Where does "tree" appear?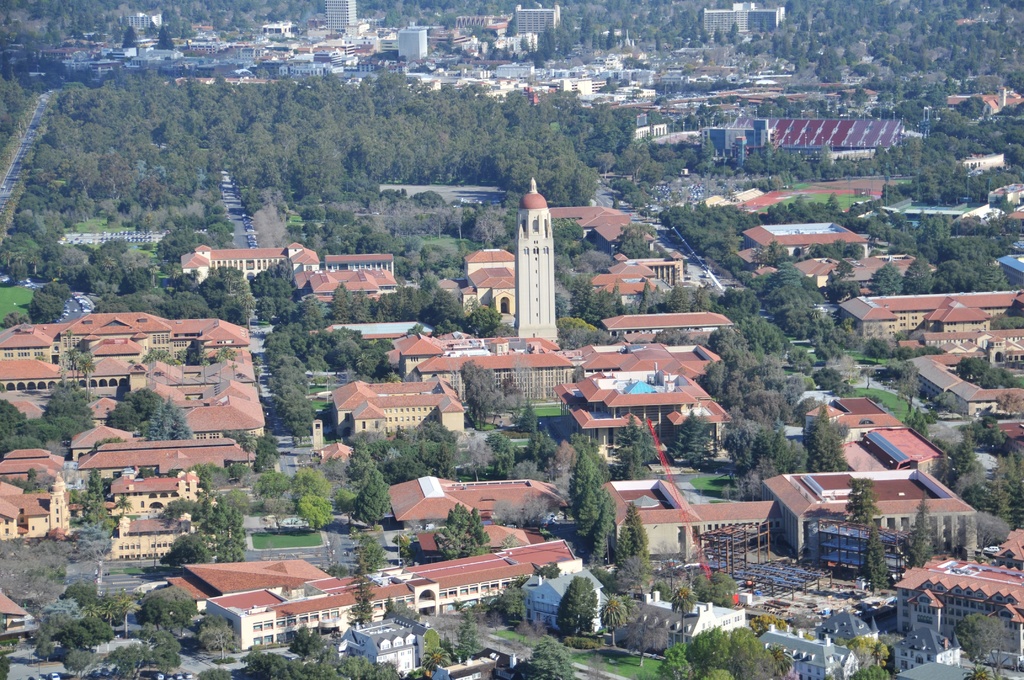
Appears at detection(557, 574, 597, 638).
